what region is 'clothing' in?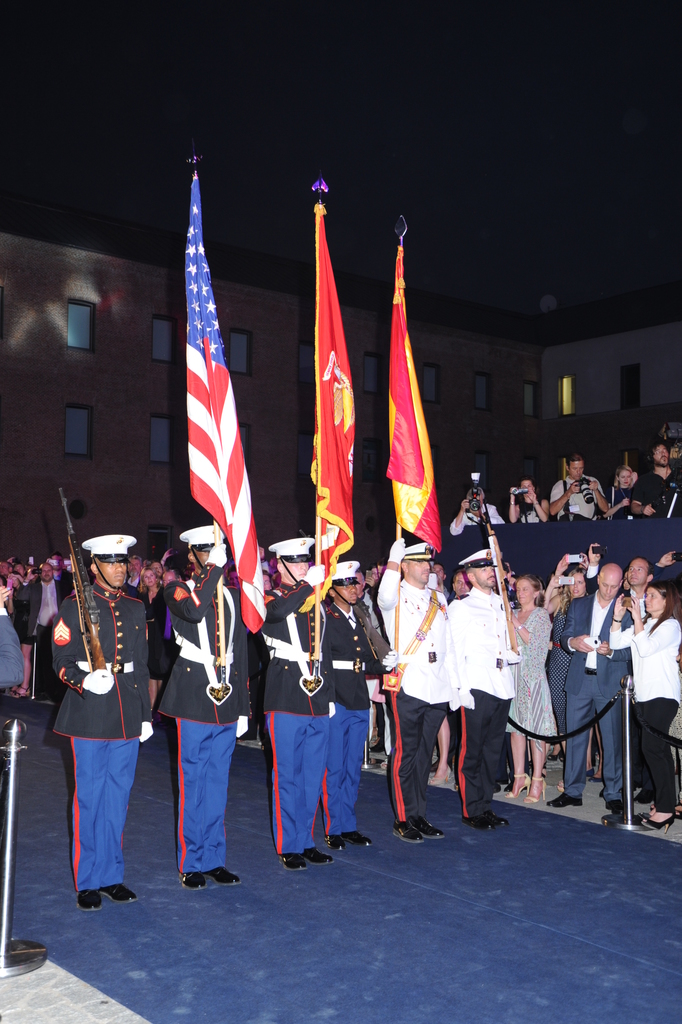
select_region(256, 571, 337, 849).
